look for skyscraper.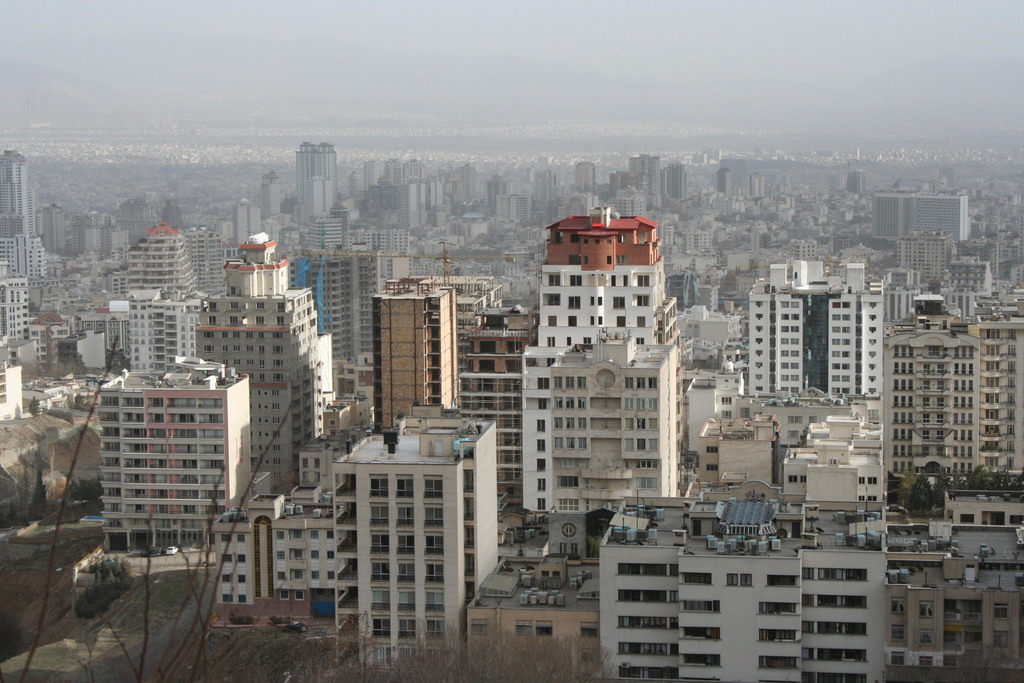
Found: [0,271,40,345].
